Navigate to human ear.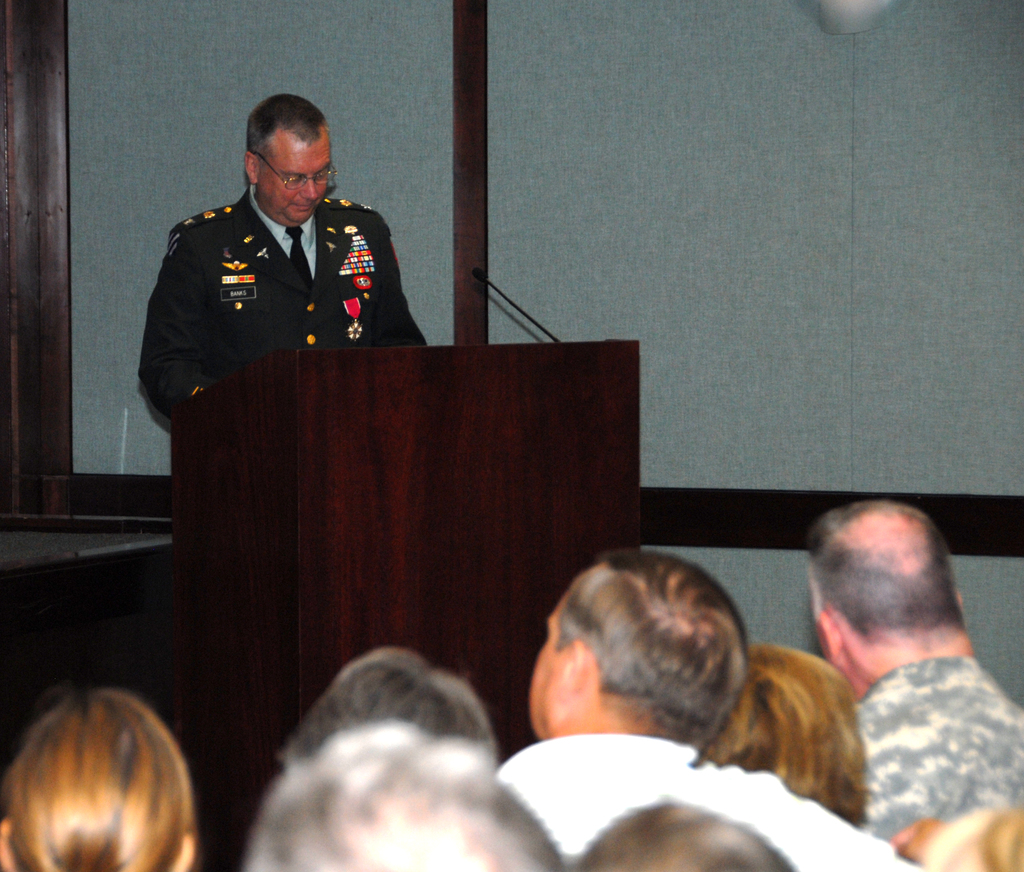
Navigation target: [172, 832, 195, 871].
